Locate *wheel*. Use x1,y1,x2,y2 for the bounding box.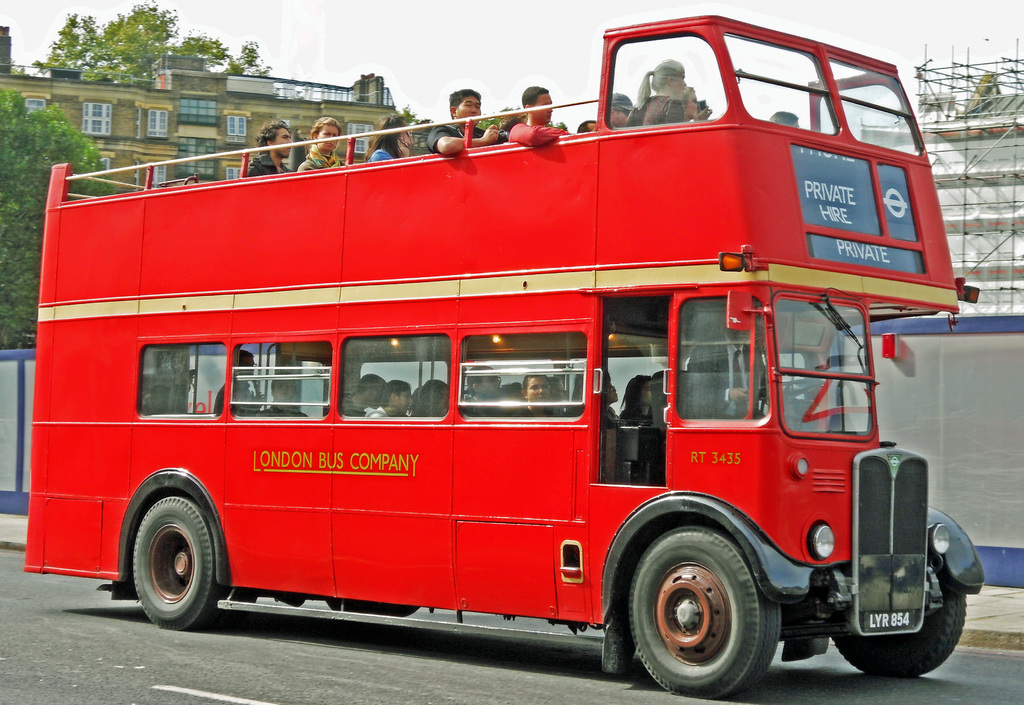
120,487,221,637.
